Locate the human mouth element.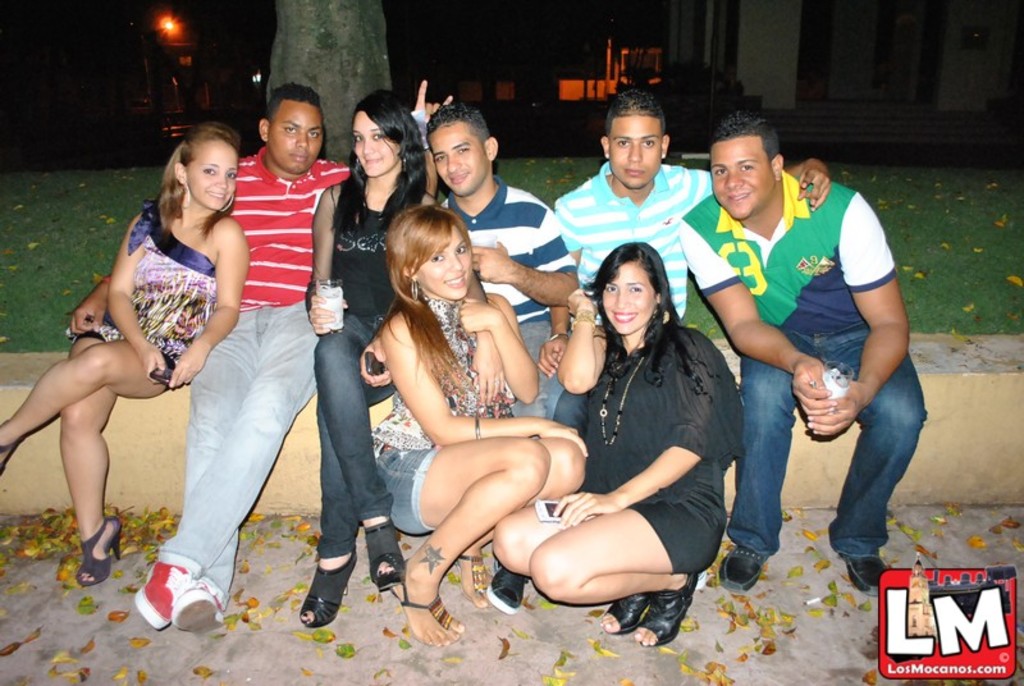
Element bbox: 445/273/465/291.
